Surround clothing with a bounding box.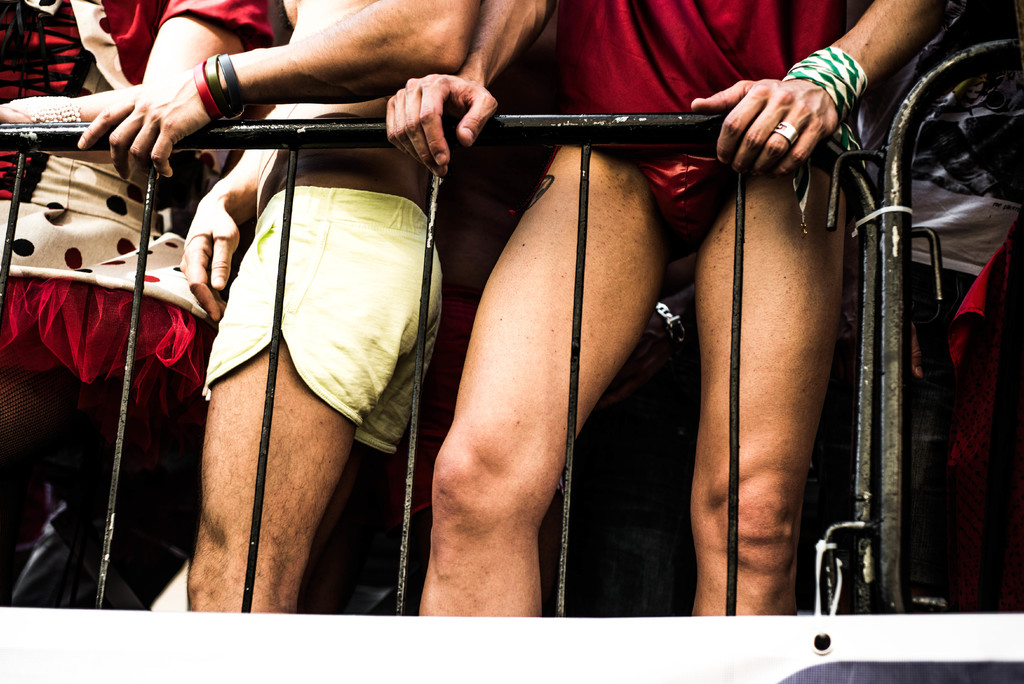
(x1=204, y1=188, x2=444, y2=453).
